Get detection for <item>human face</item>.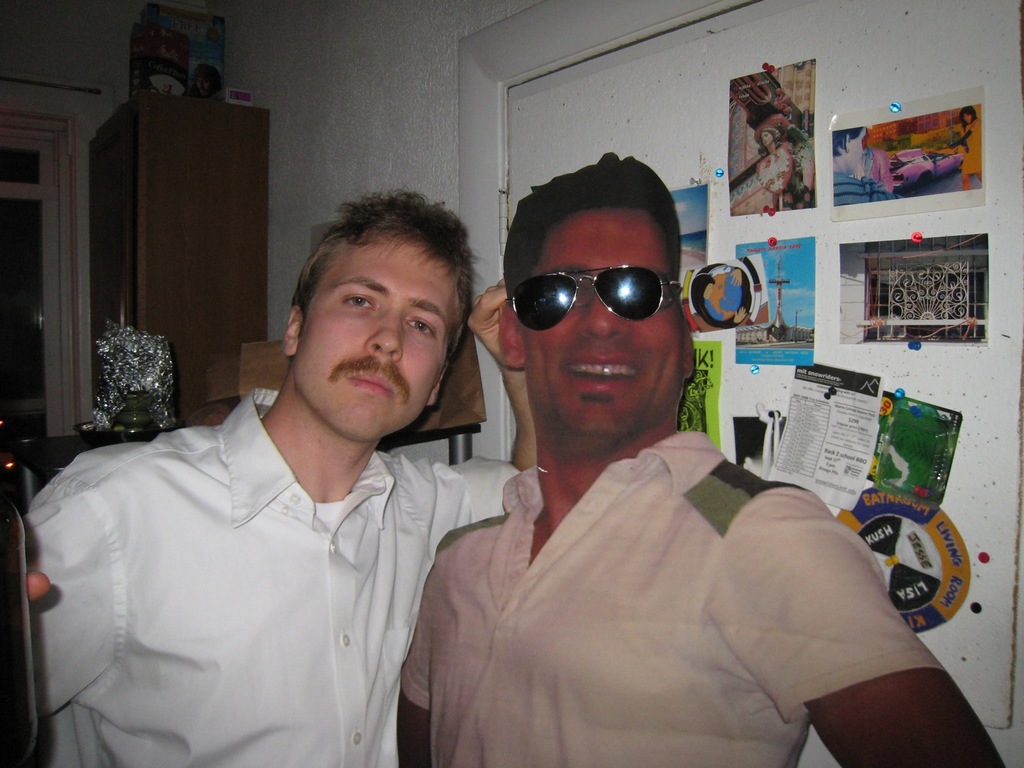
Detection: box(963, 113, 970, 124).
